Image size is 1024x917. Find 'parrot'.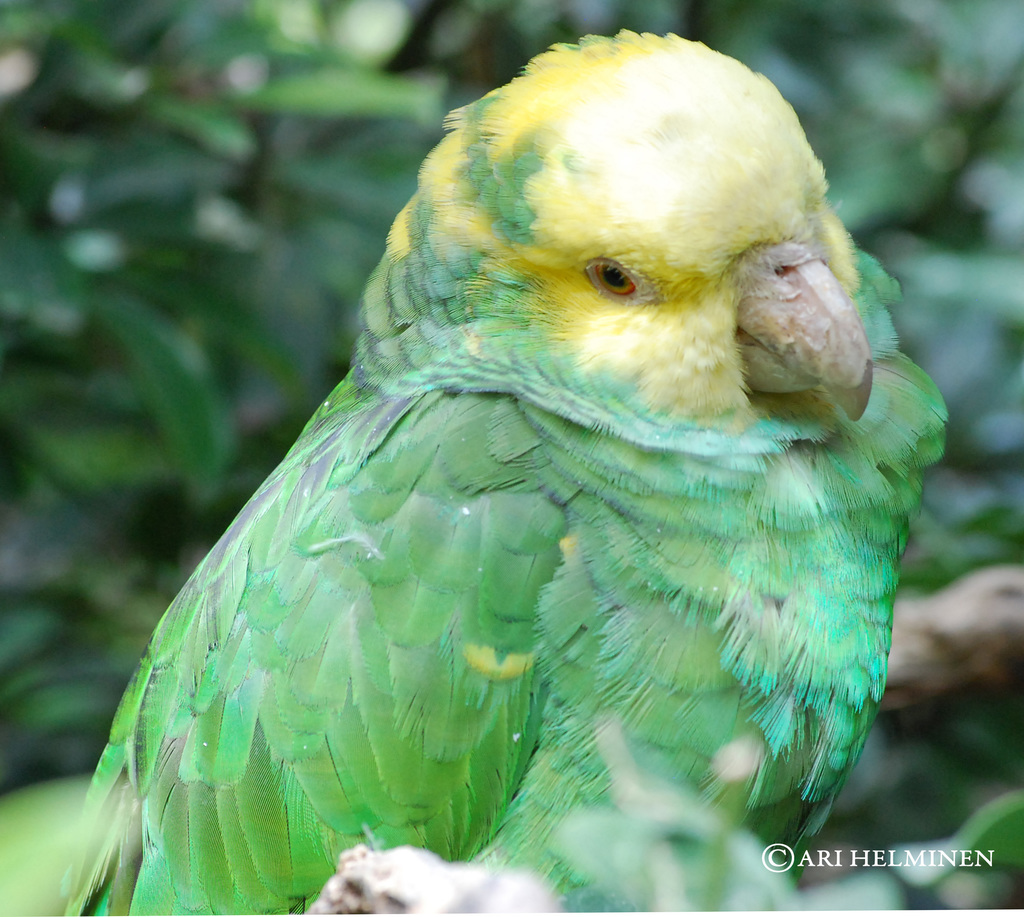
BBox(53, 31, 951, 916).
